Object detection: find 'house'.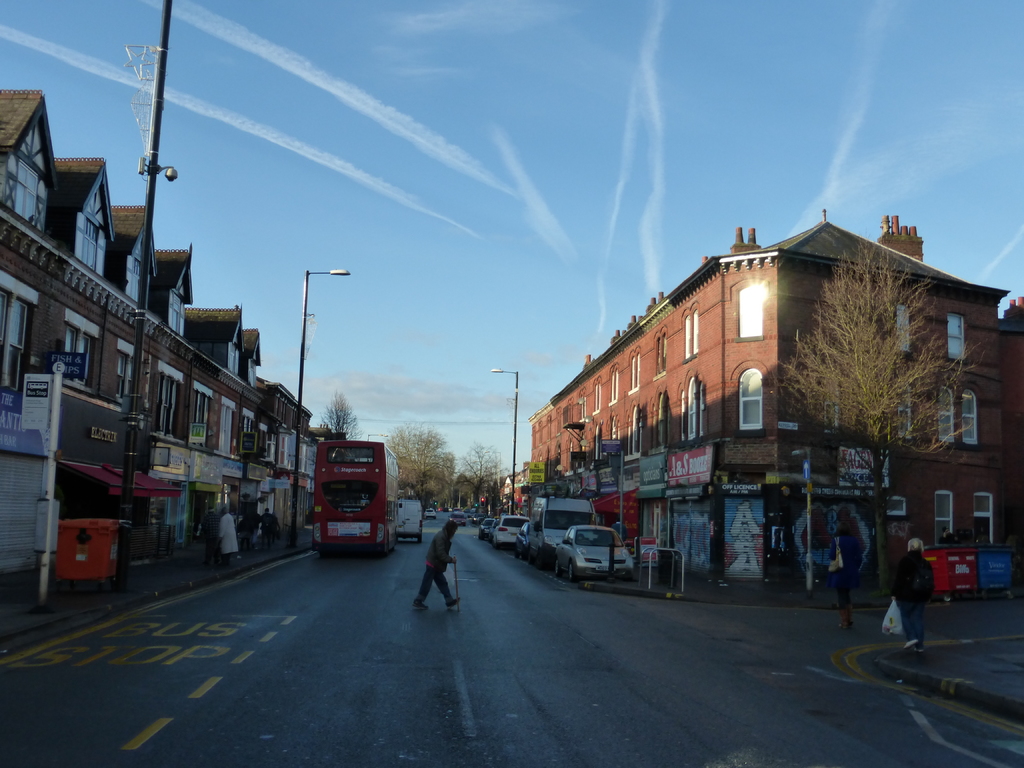
(527,198,1023,595).
